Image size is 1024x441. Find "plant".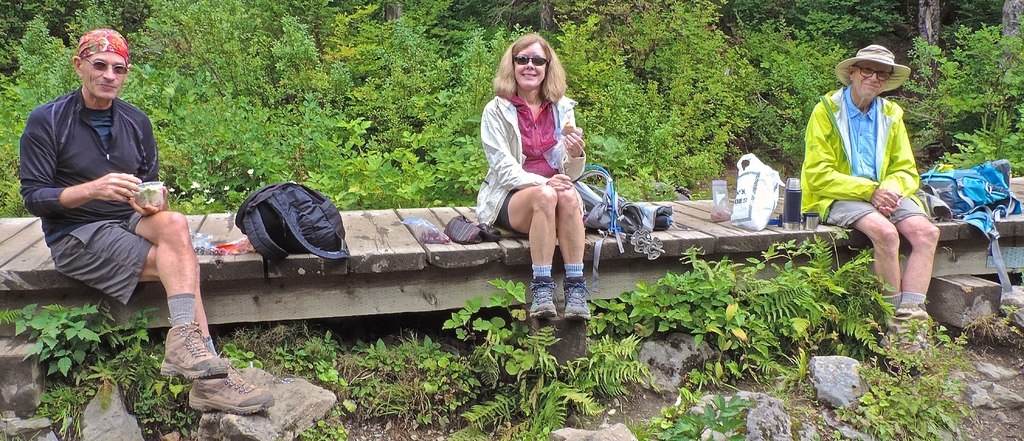
(899,11,1023,181).
